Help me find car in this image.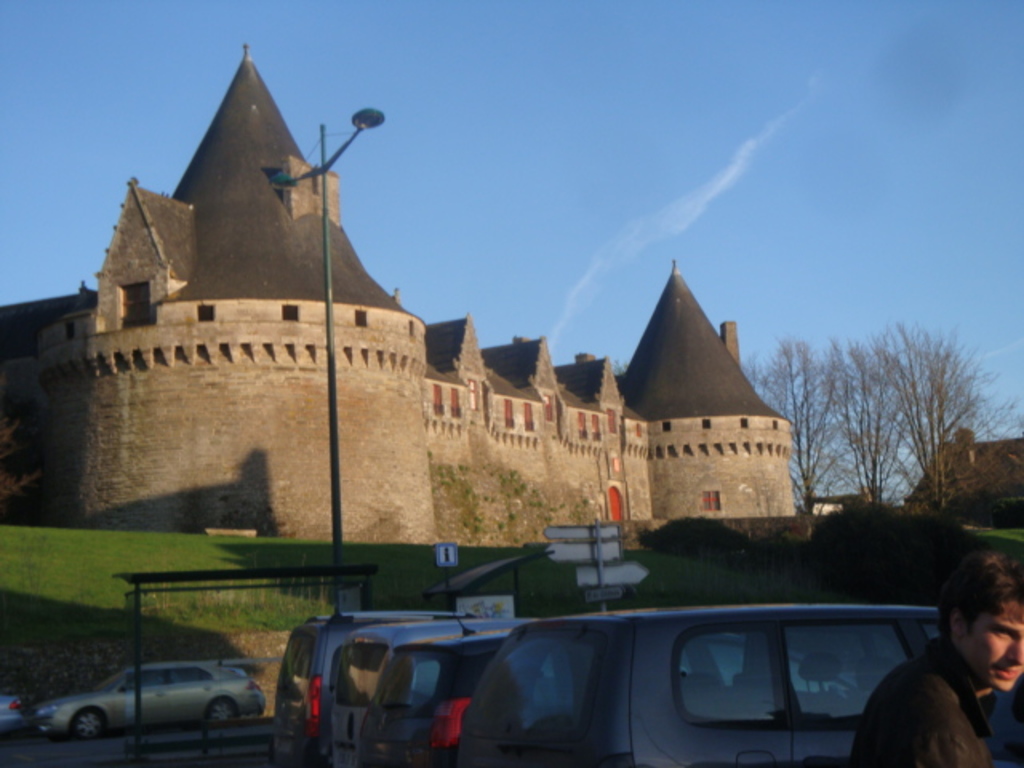
Found it: (38,658,270,739).
